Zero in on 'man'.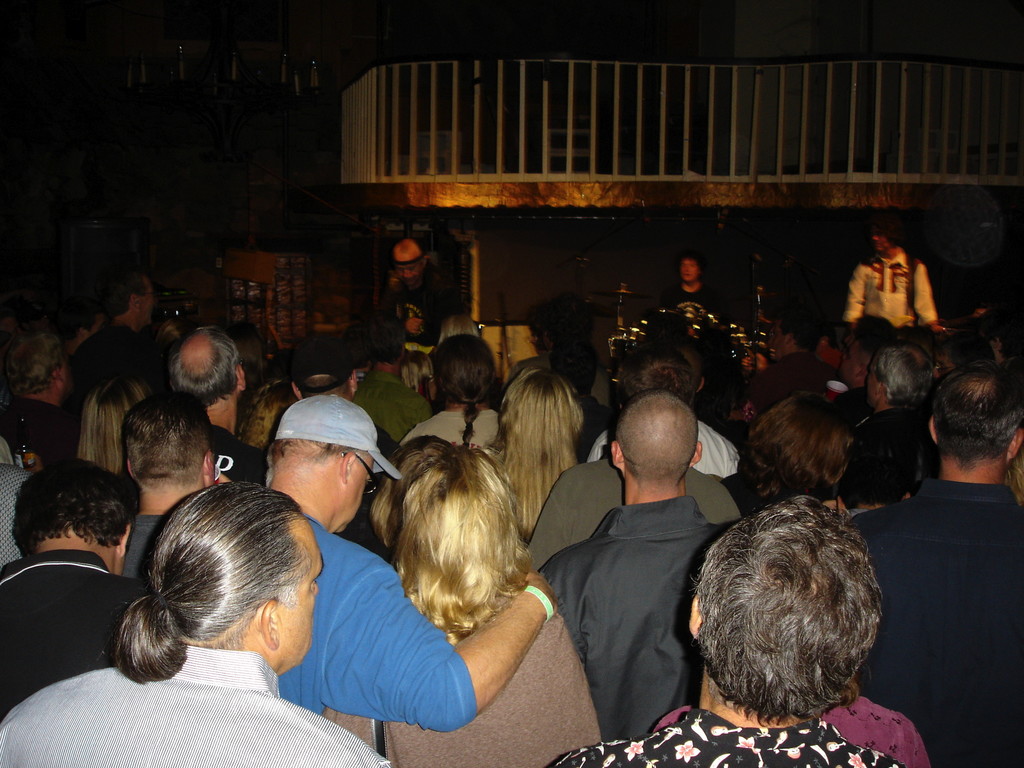
Zeroed in: box=[842, 362, 1023, 767].
